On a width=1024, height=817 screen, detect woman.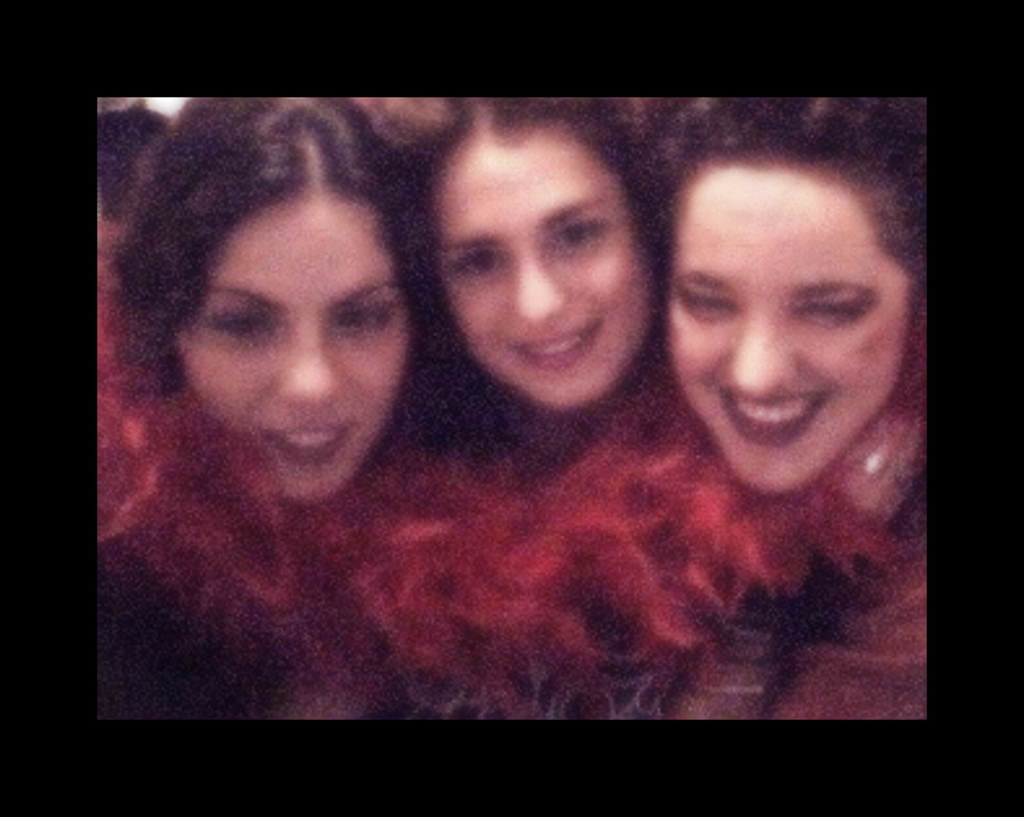
x1=82 y1=95 x2=447 y2=722.
